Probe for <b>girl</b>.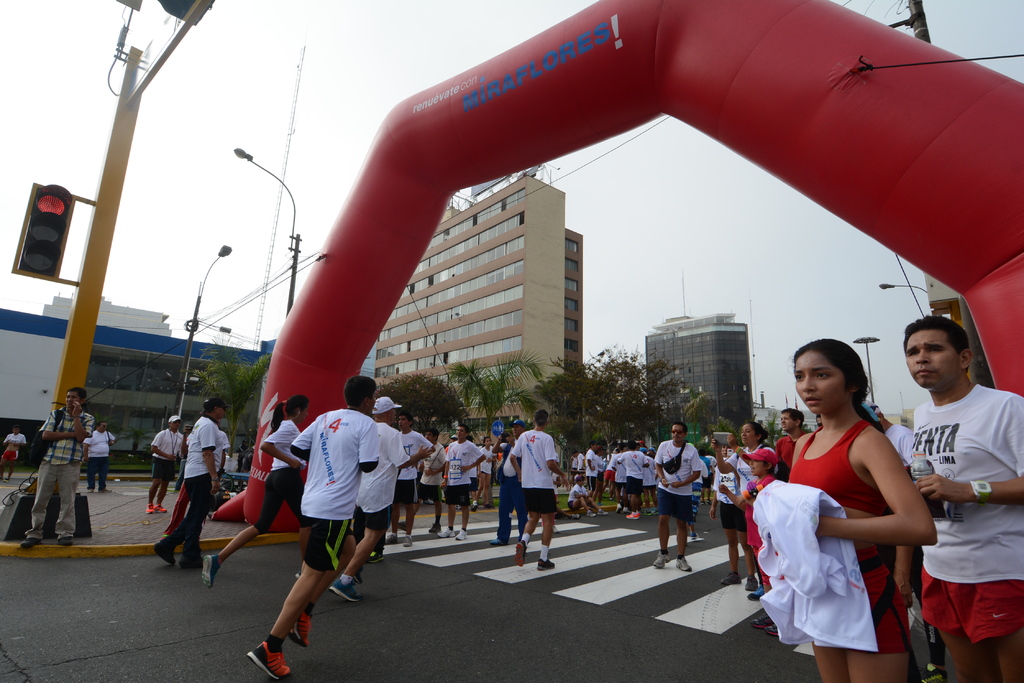
Probe result: {"left": 475, "top": 438, "right": 496, "bottom": 508}.
